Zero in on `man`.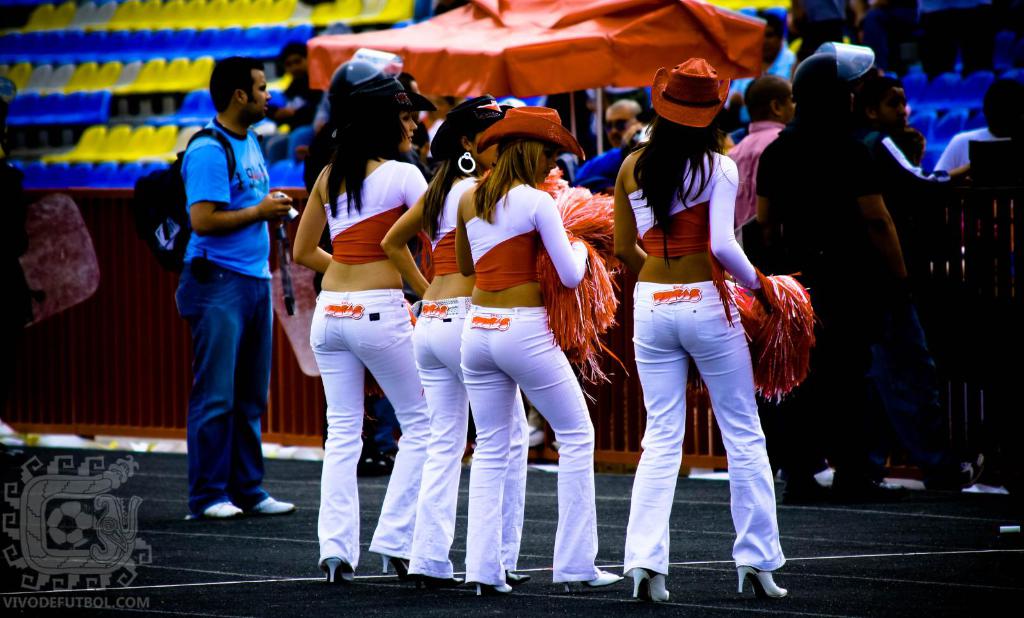
Zeroed in: detection(276, 33, 327, 111).
